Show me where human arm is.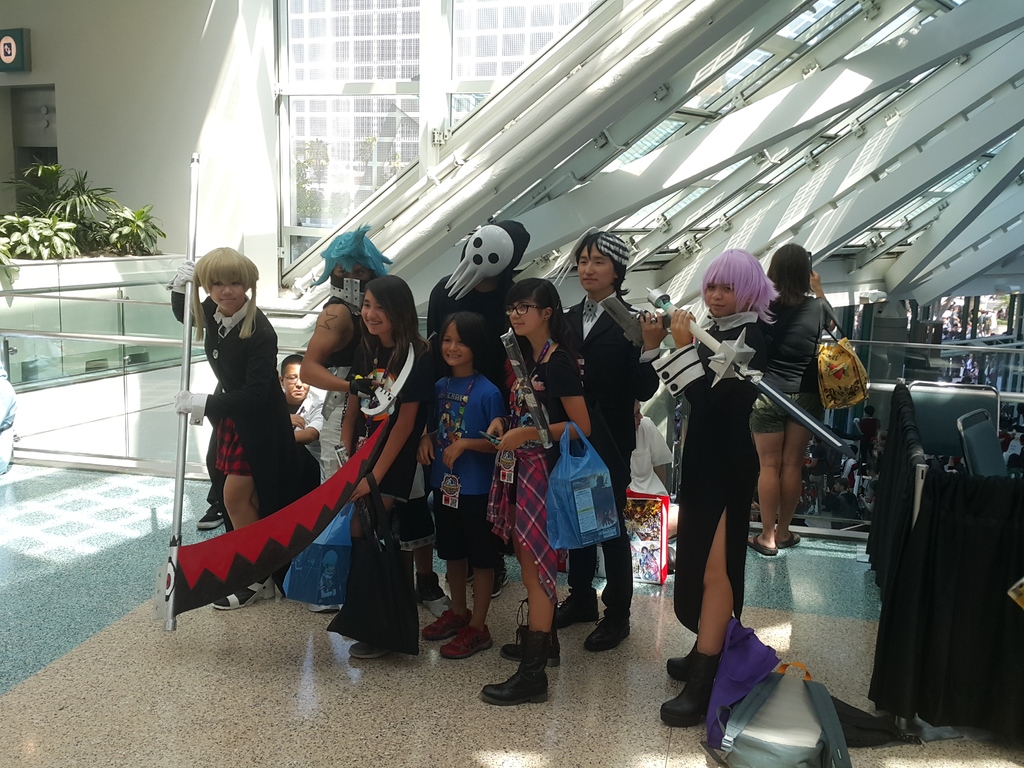
human arm is at box=[172, 253, 220, 344].
